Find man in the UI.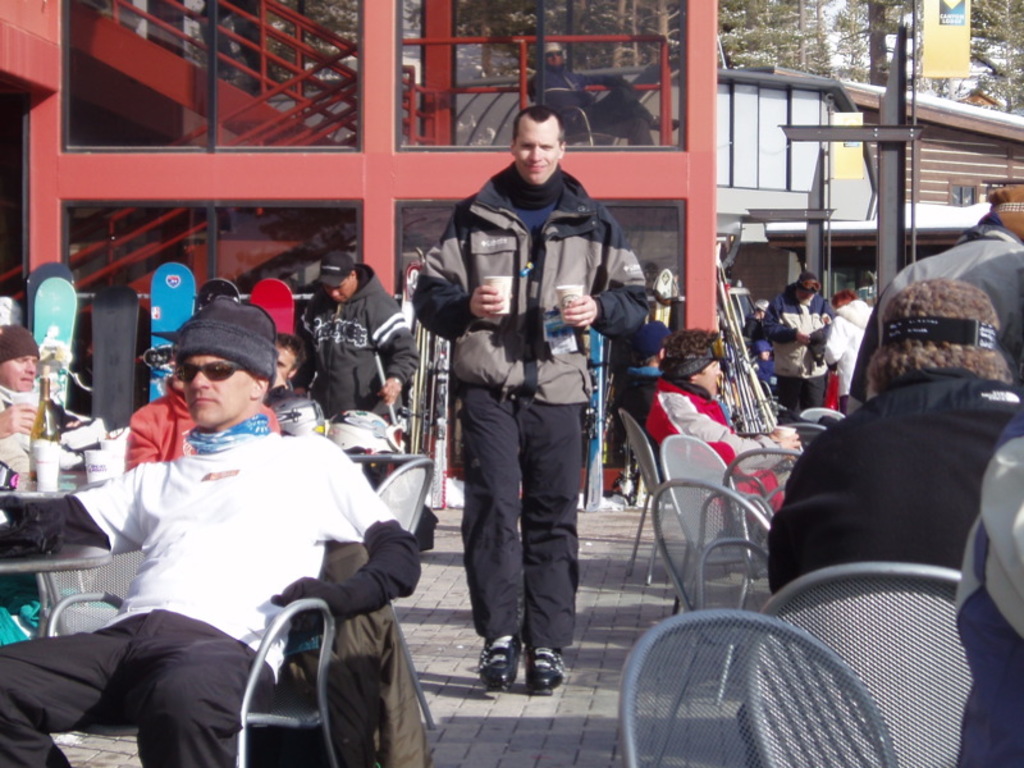
UI element at l=527, t=41, r=678, b=145.
